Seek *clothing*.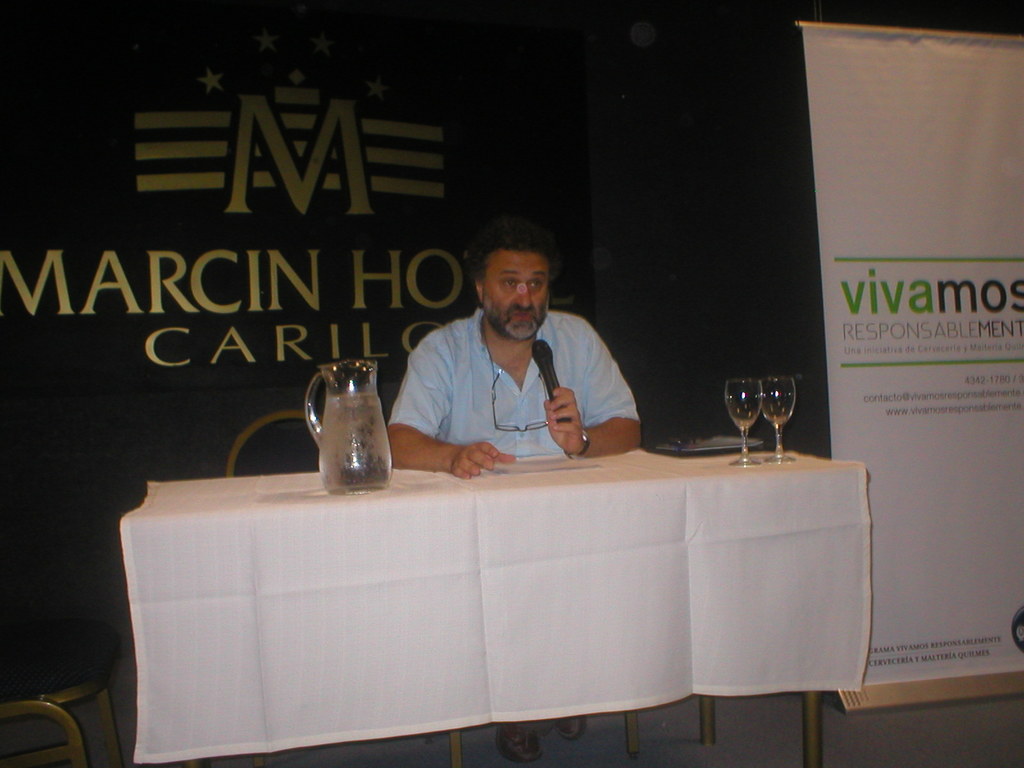
bbox(394, 268, 635, 470).
